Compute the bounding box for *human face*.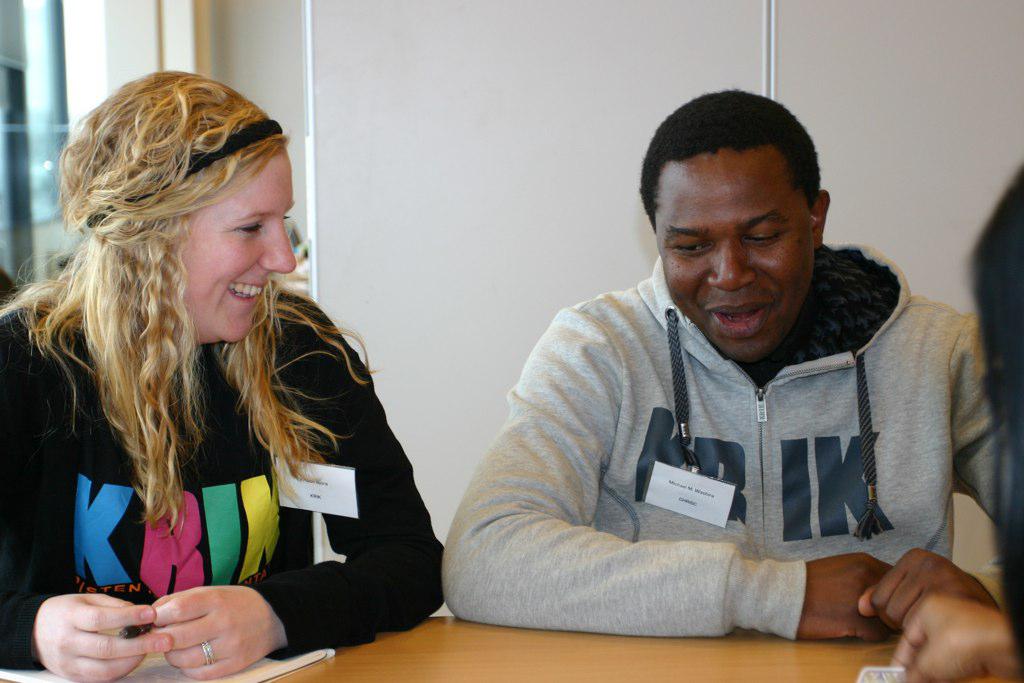
bbox=(159, 152, 301, 346).
